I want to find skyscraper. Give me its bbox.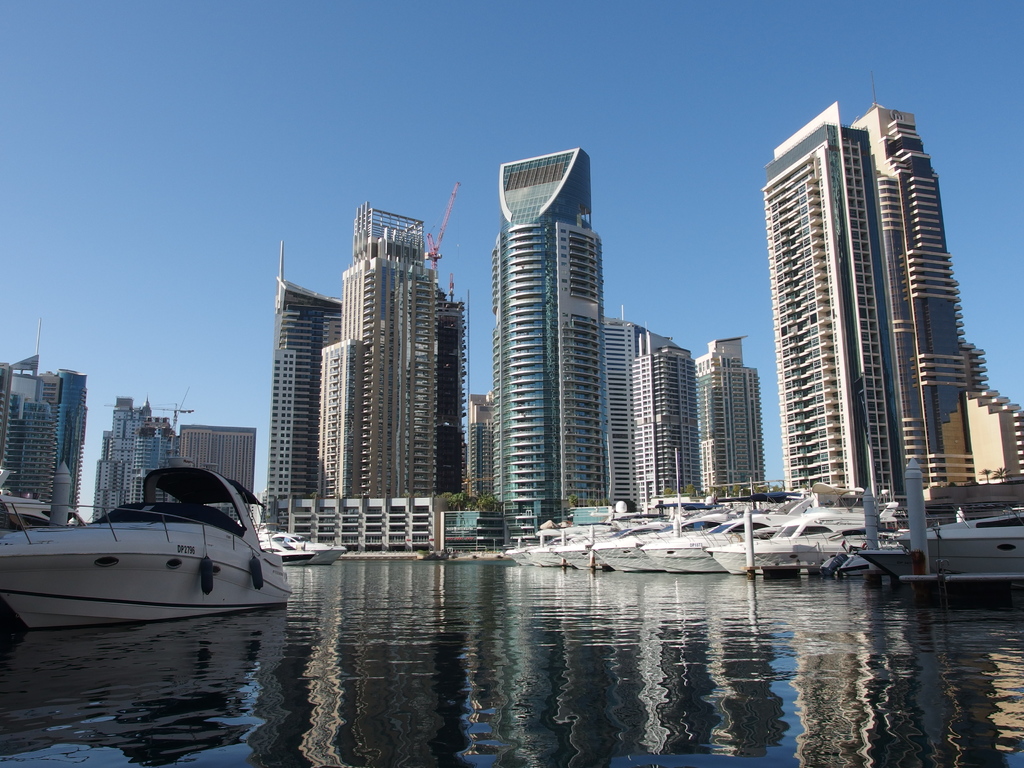
[624,355,702,509].
